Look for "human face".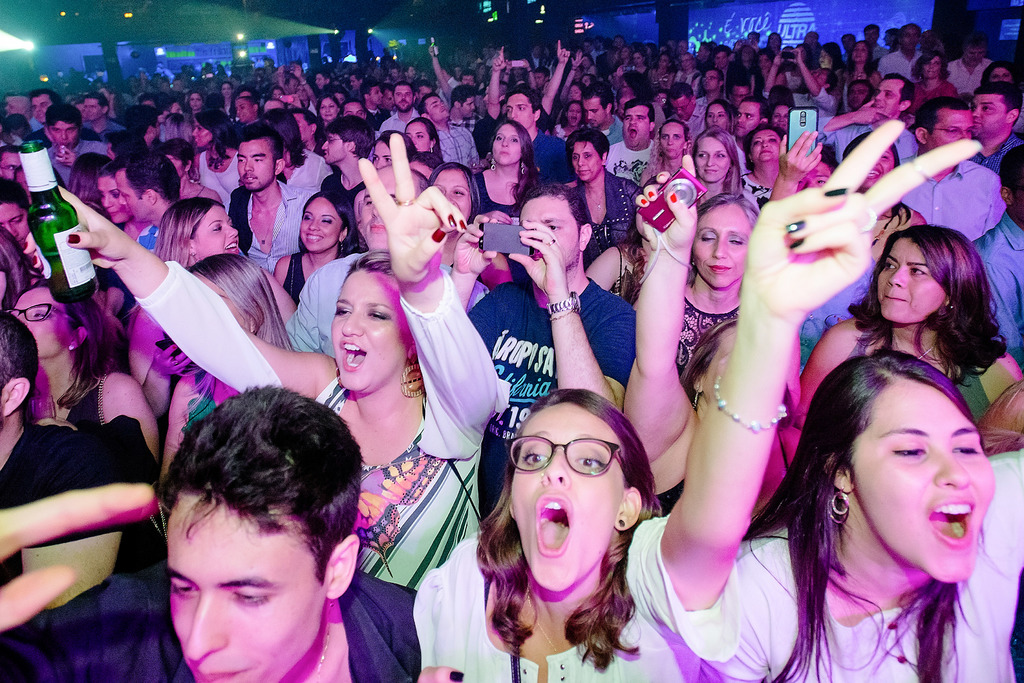
Found: x1=657 y1=53 x2=669 y2=67.
